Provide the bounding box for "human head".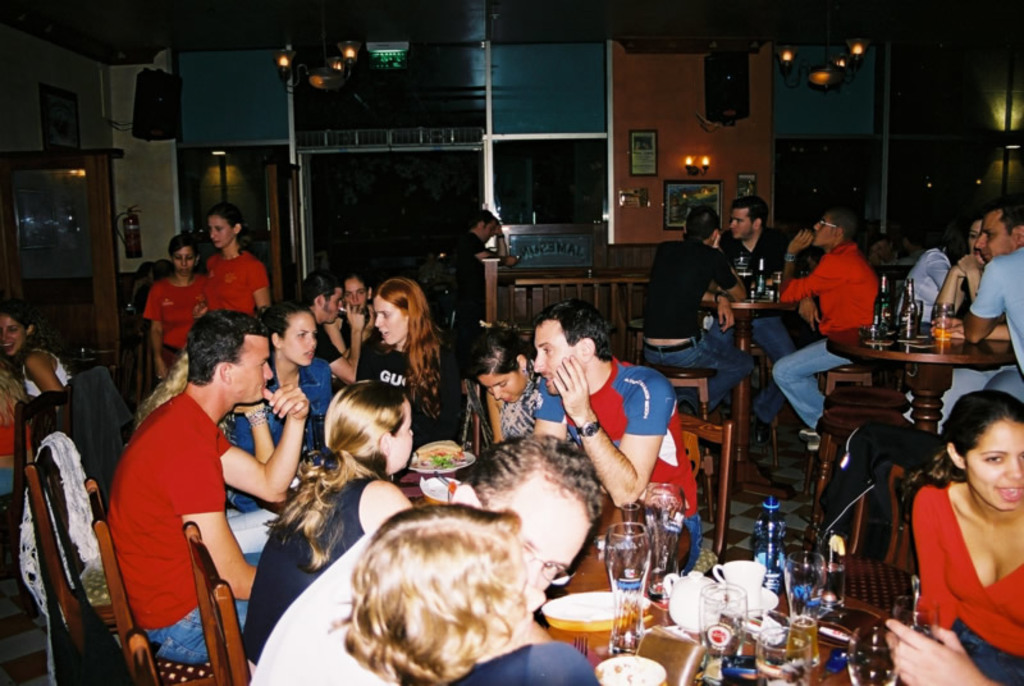
l=448, t=434, r=604, b=595.
